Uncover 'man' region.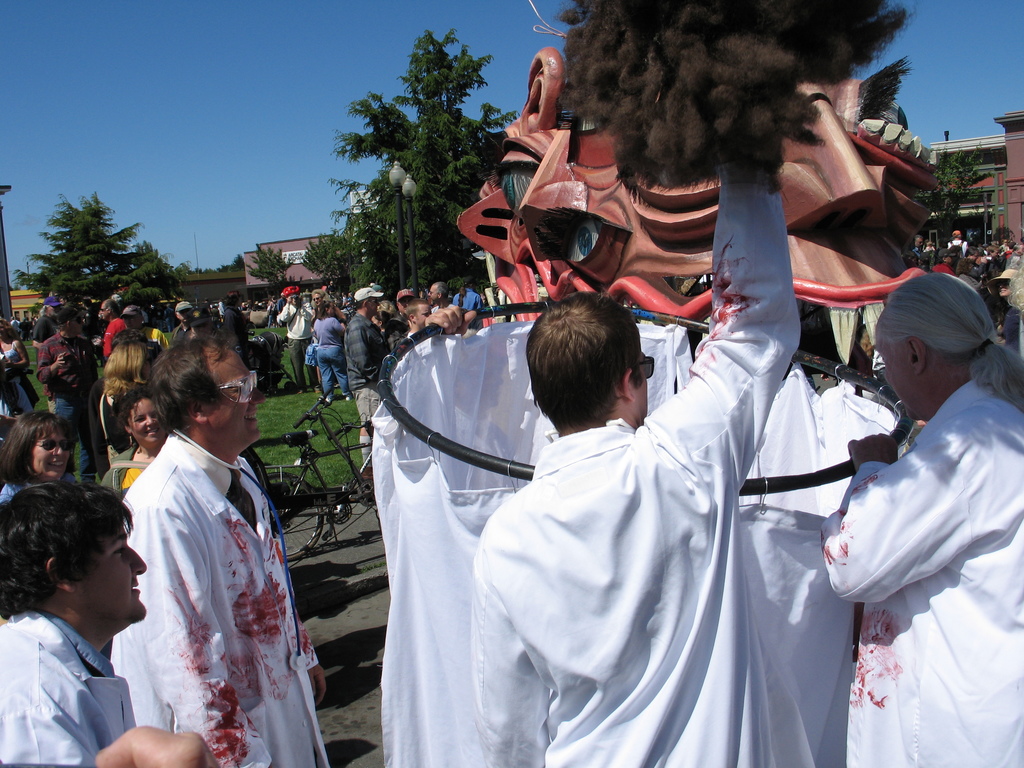
Uncovered: l=0, t=481, r=214, b=764.
